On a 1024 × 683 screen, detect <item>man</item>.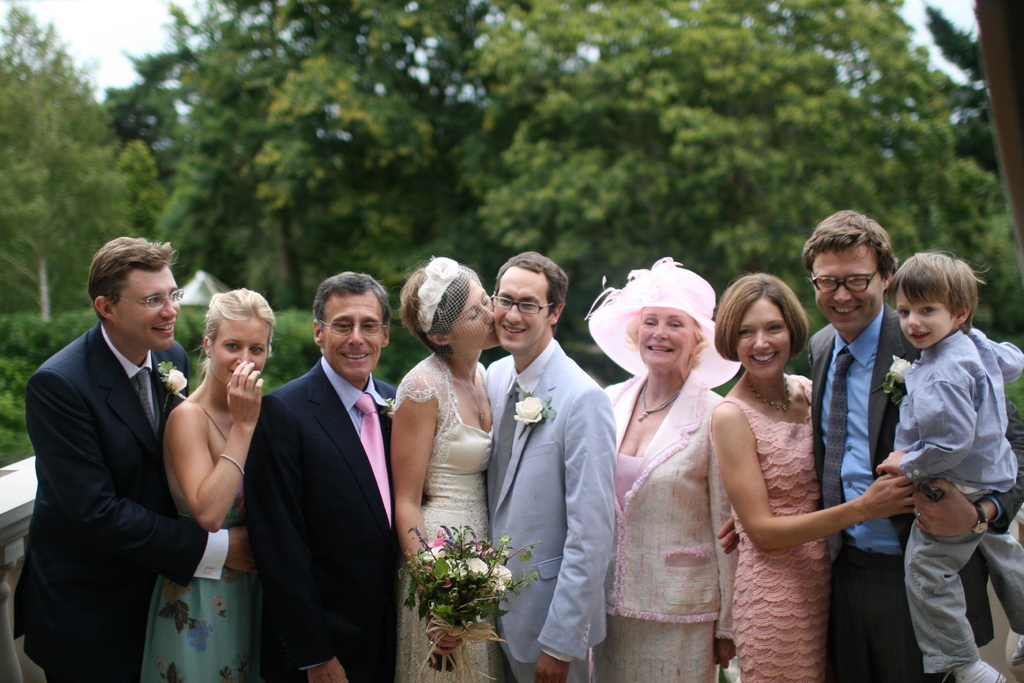
x1=808 y1=206 x2=1023 y2=682.
